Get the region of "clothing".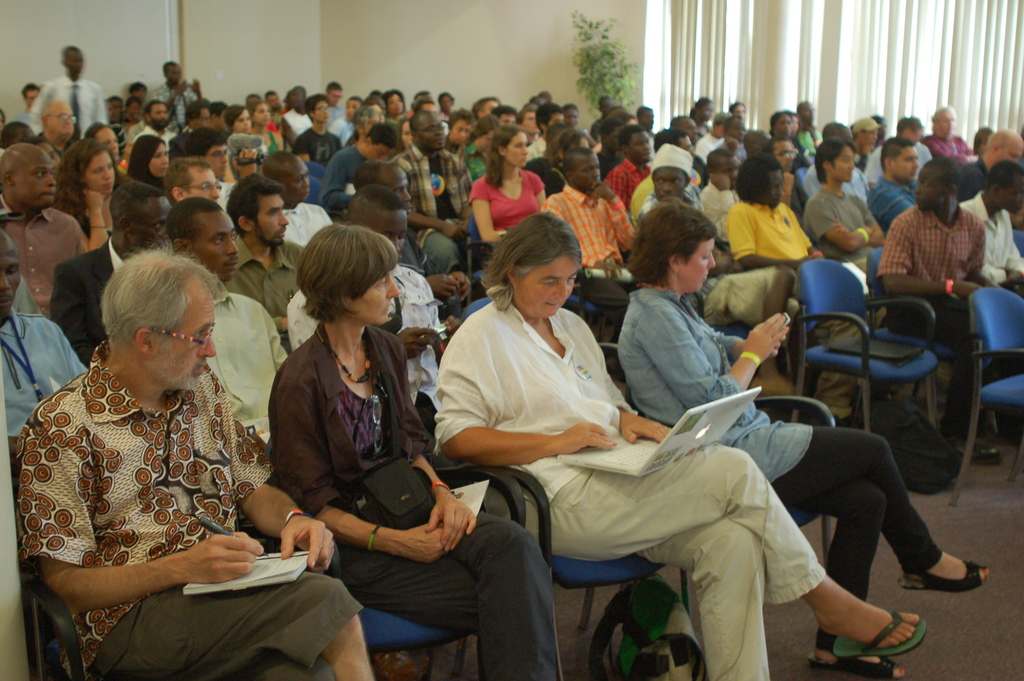
bbox=(0, 302, 81, 455).
